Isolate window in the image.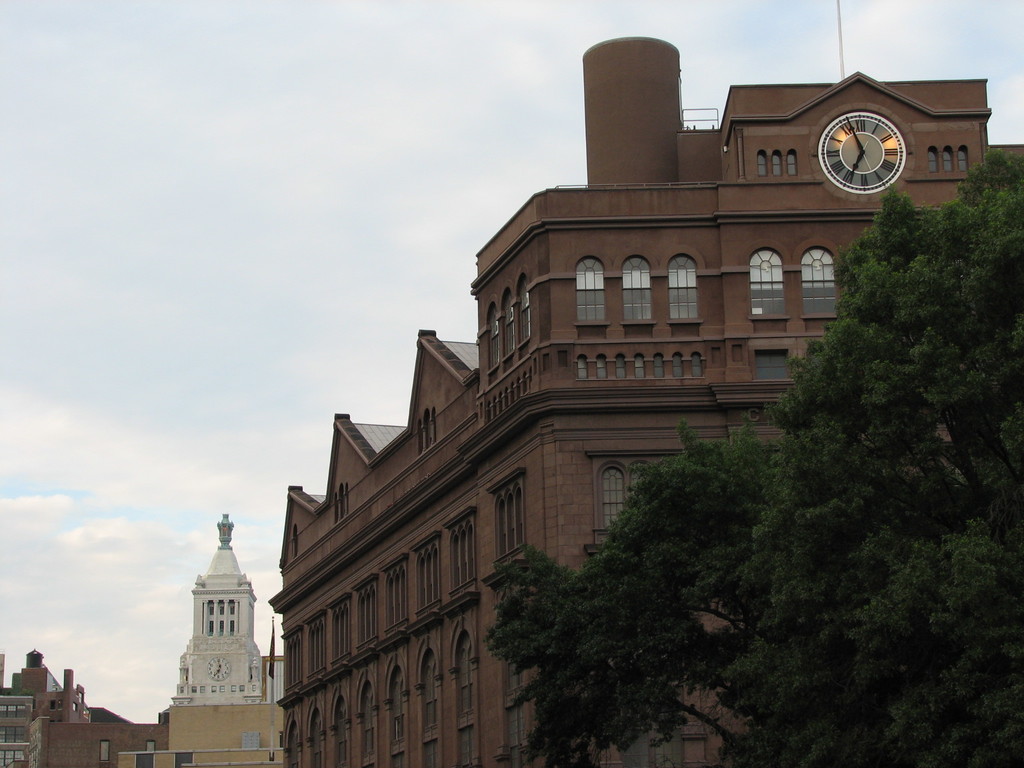
Isolated region: (left=287, top=717, right=297, bottom=767).
